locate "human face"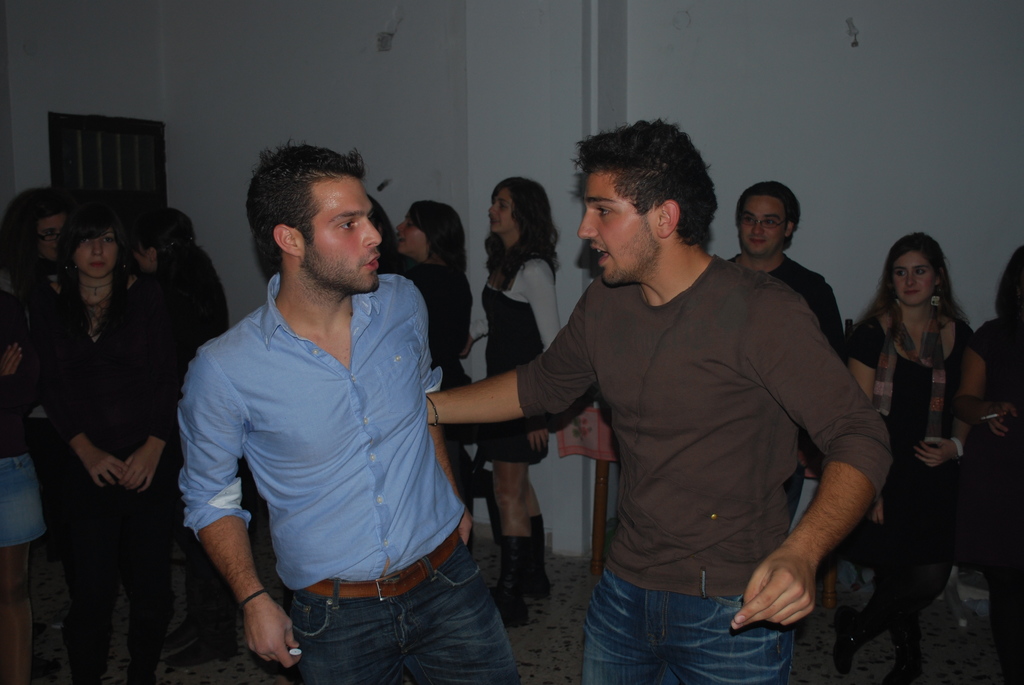
<box>484,189,516,237</box>
